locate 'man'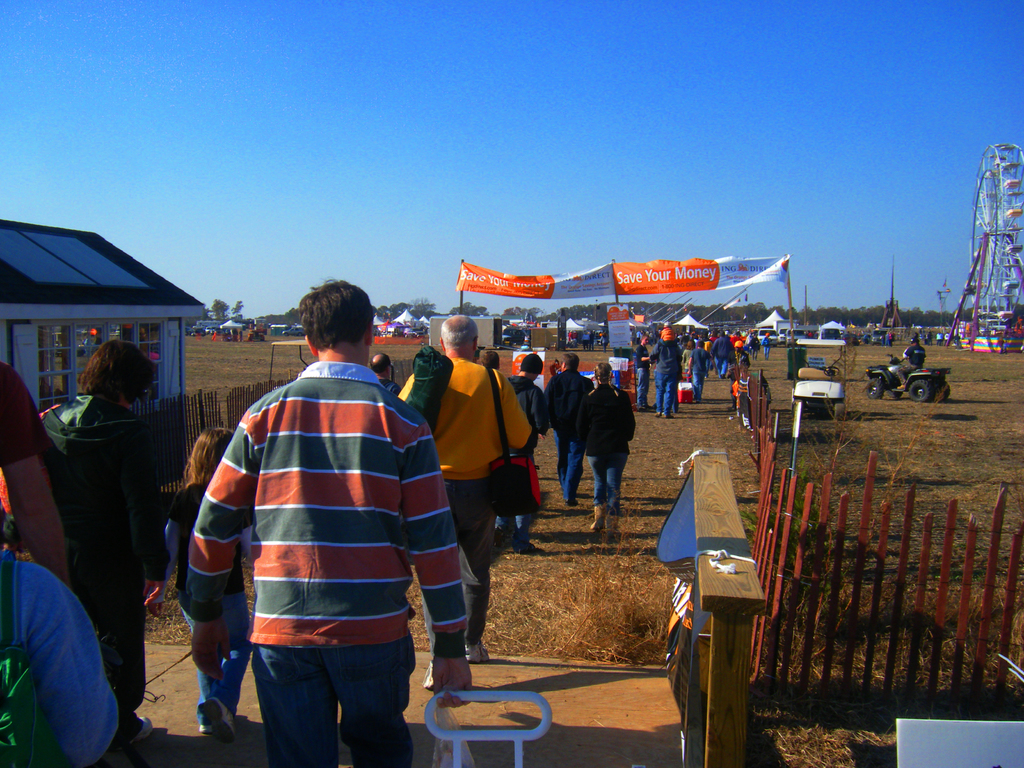
detection(543, 353, 593, 507)
